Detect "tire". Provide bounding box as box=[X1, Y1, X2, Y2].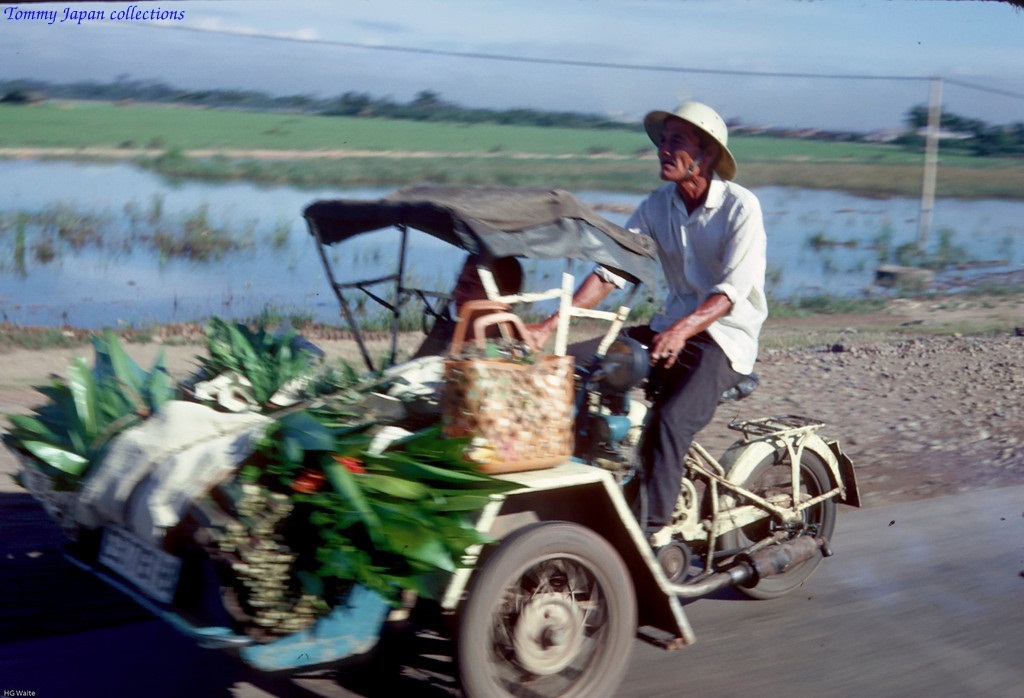
box=[712, 443, 839, 597].
